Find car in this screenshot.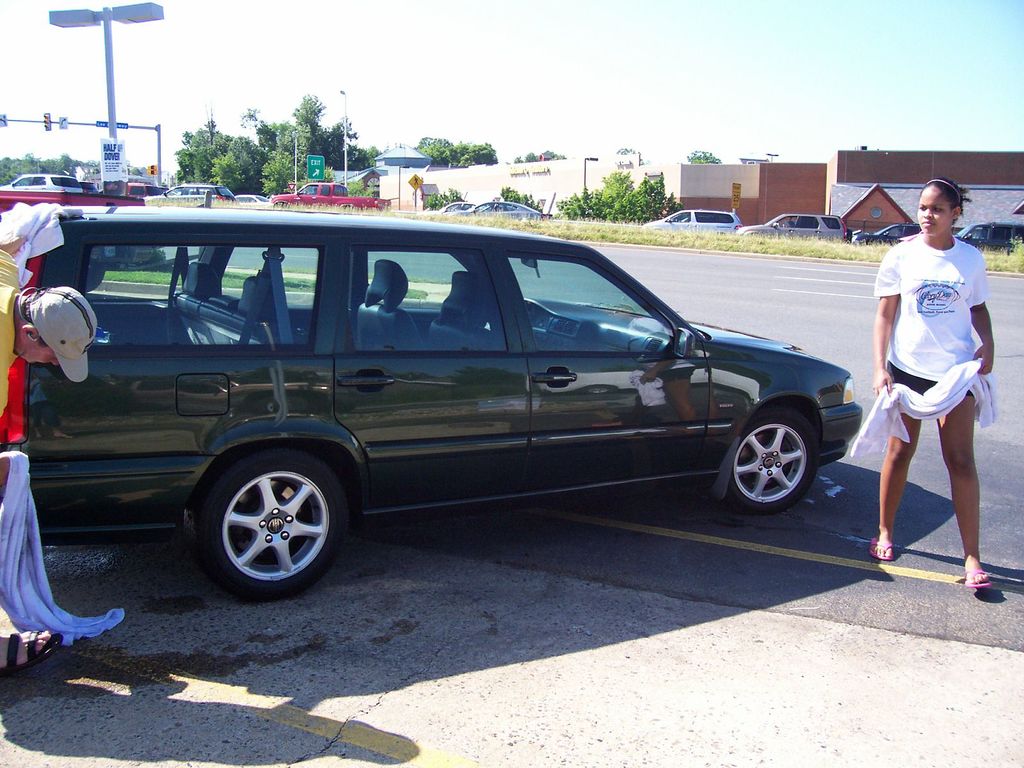
The bounding box for car is crop(854, 218, 927, 253).
